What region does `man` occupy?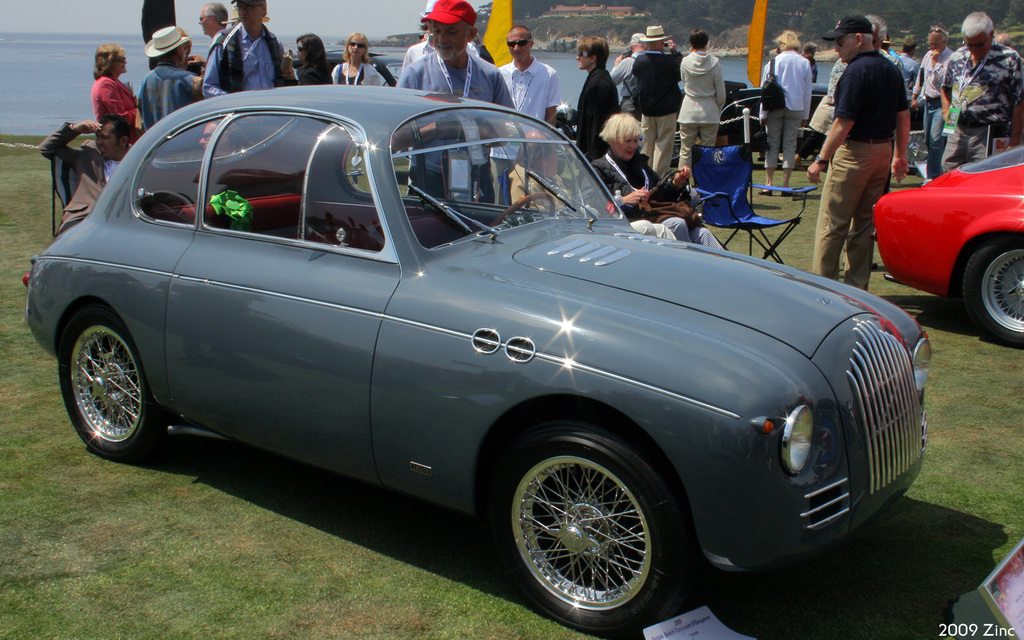
left=938, top=19, right=1023, bottom=165.
